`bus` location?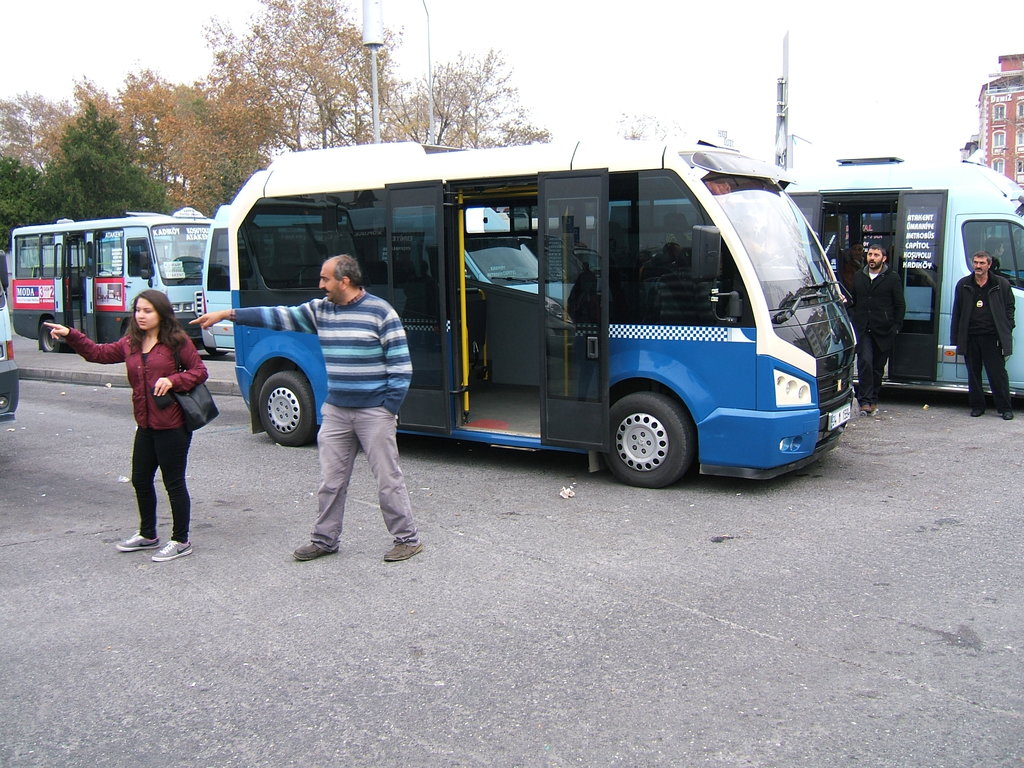
[232,135,854,486]
